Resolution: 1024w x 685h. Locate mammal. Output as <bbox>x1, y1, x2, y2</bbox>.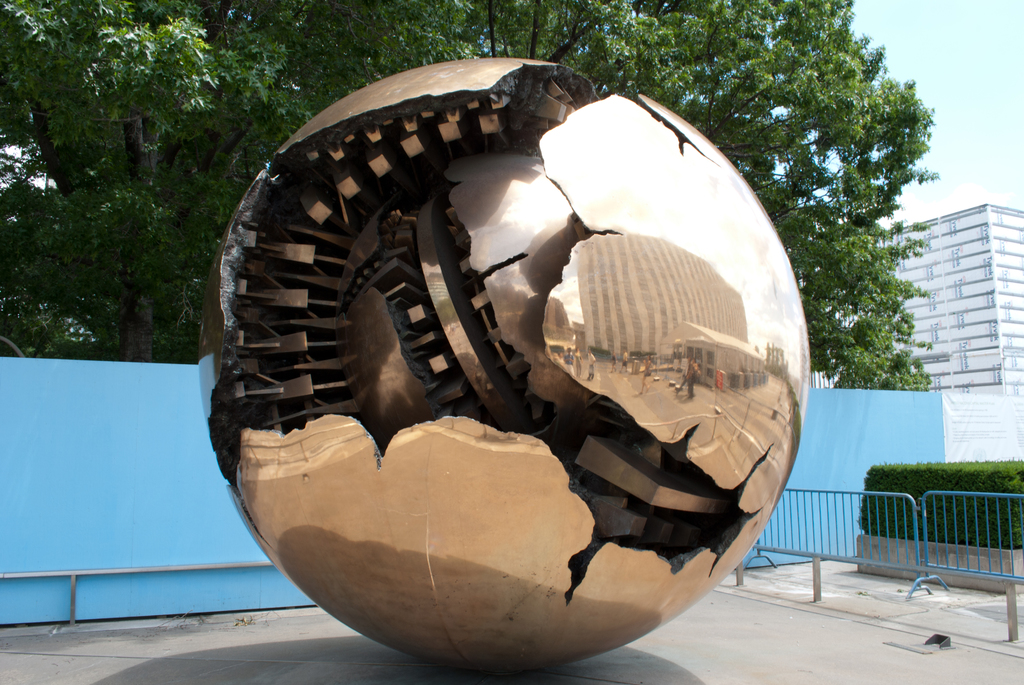
<bbox>675, 343, 719, 398</bbox>.
